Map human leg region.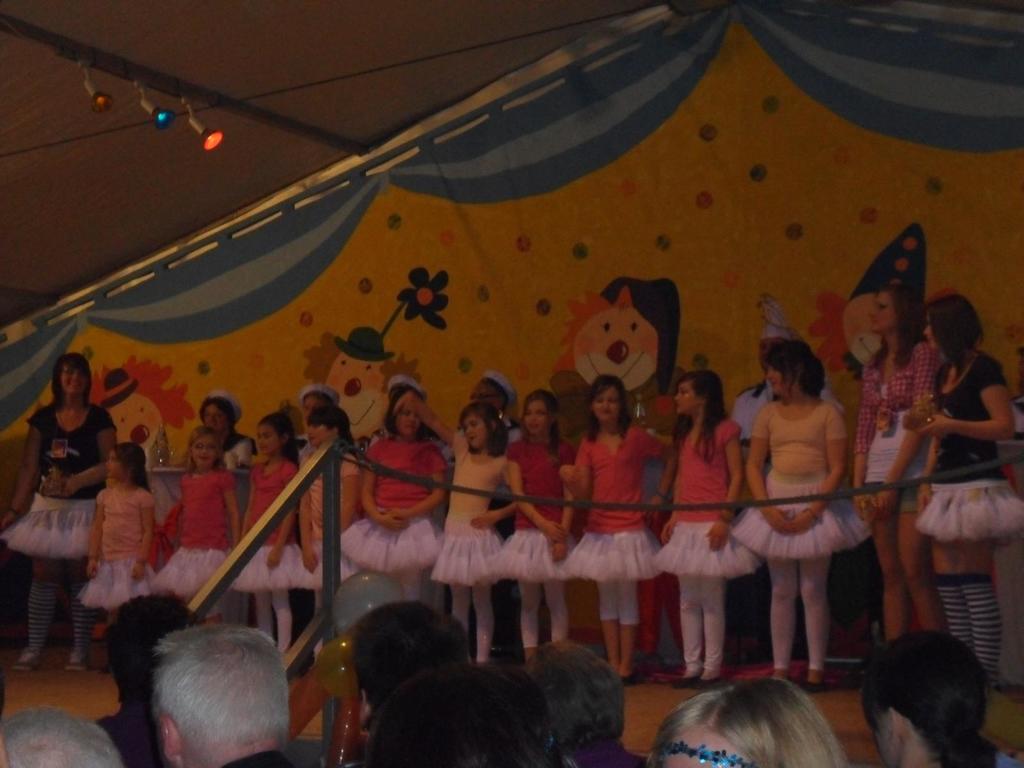
Mapped to [x1=525, y1=581, x2=535, y2=660].
